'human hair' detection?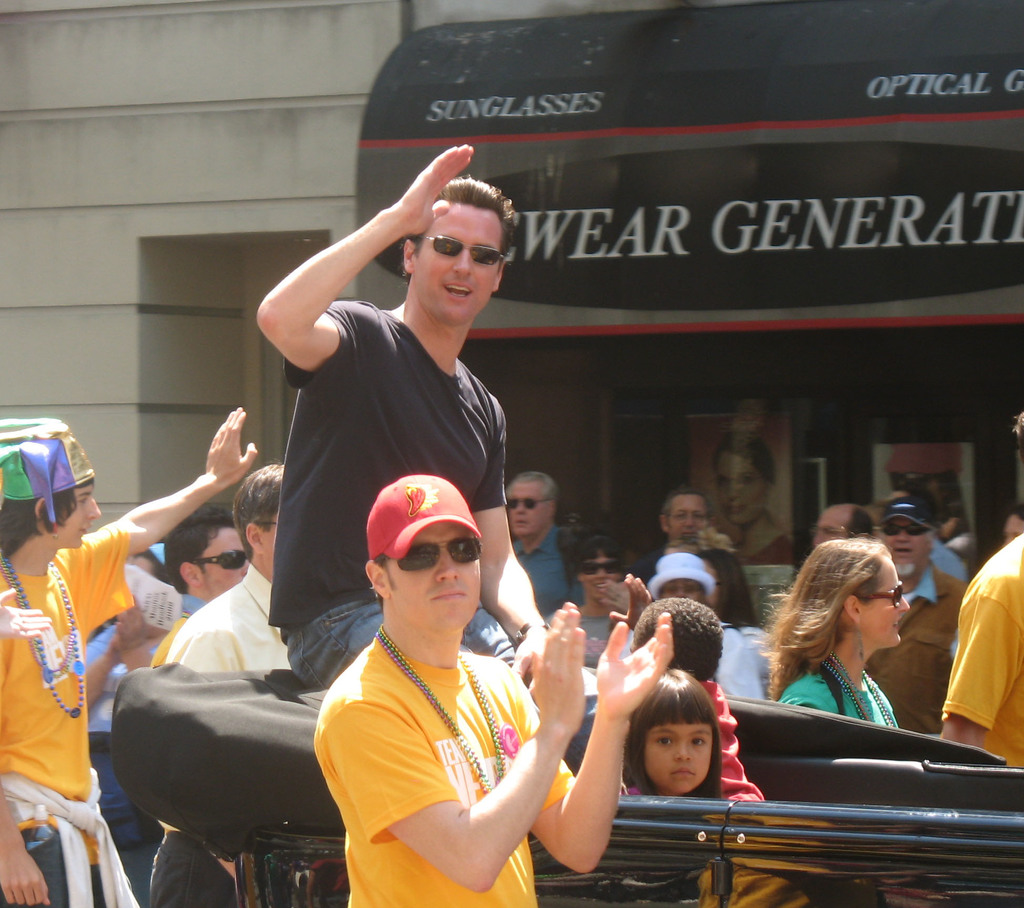
BBox(506, 469, 560, 500)
